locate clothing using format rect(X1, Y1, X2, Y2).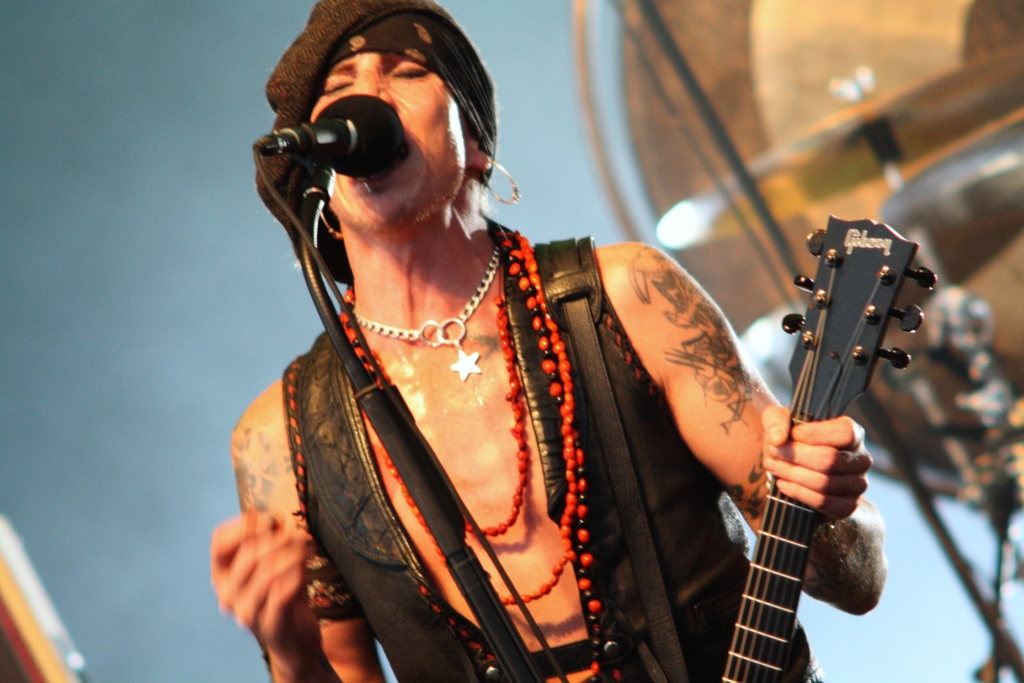
rect(297, 231, 823, 682).
